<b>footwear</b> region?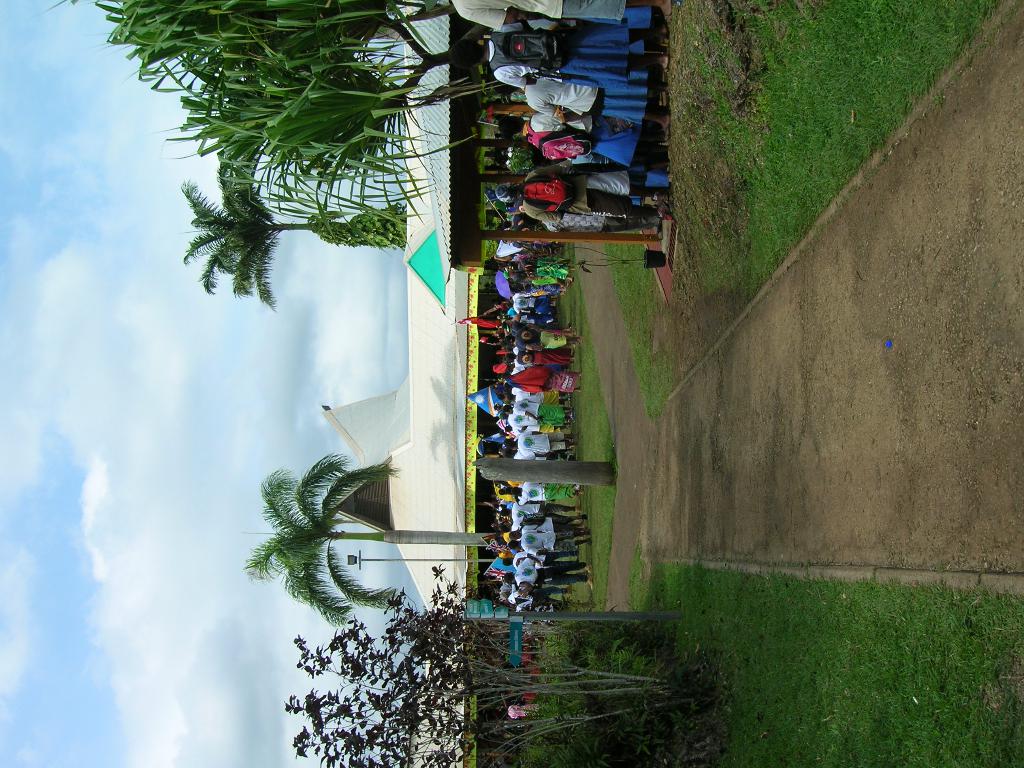
574/503/582/514
